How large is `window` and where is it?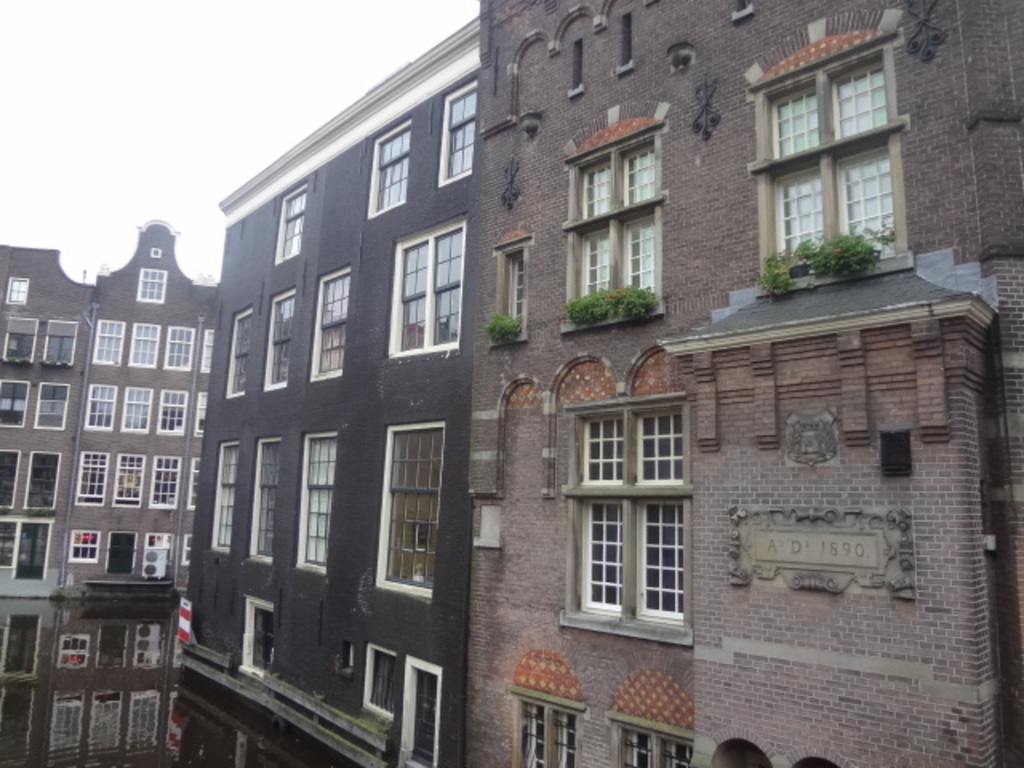
Bounding box: region(85, 381, 211, 443).
